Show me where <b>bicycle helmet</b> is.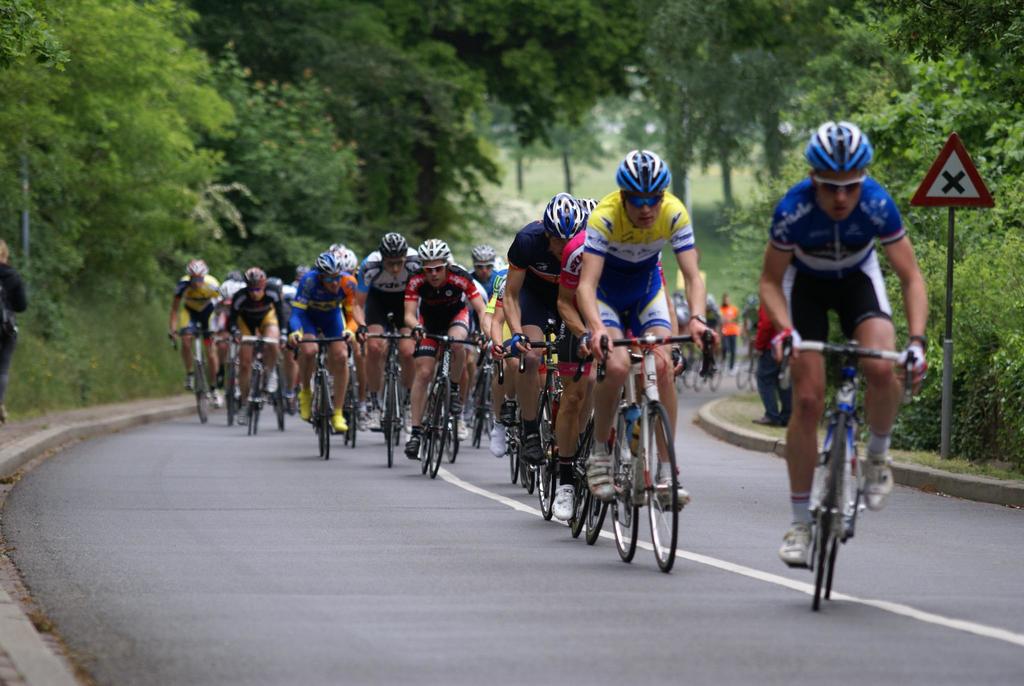
<b>bicycle helmet</b> is at 189/260/205/282.
